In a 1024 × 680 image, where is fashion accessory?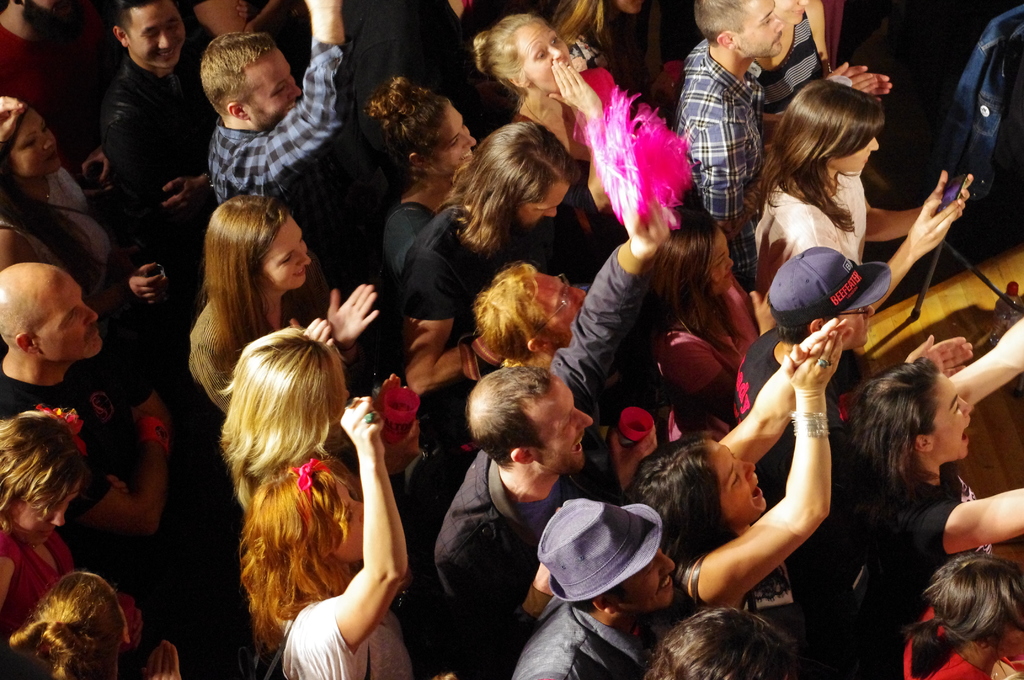
768:244:893:330.
